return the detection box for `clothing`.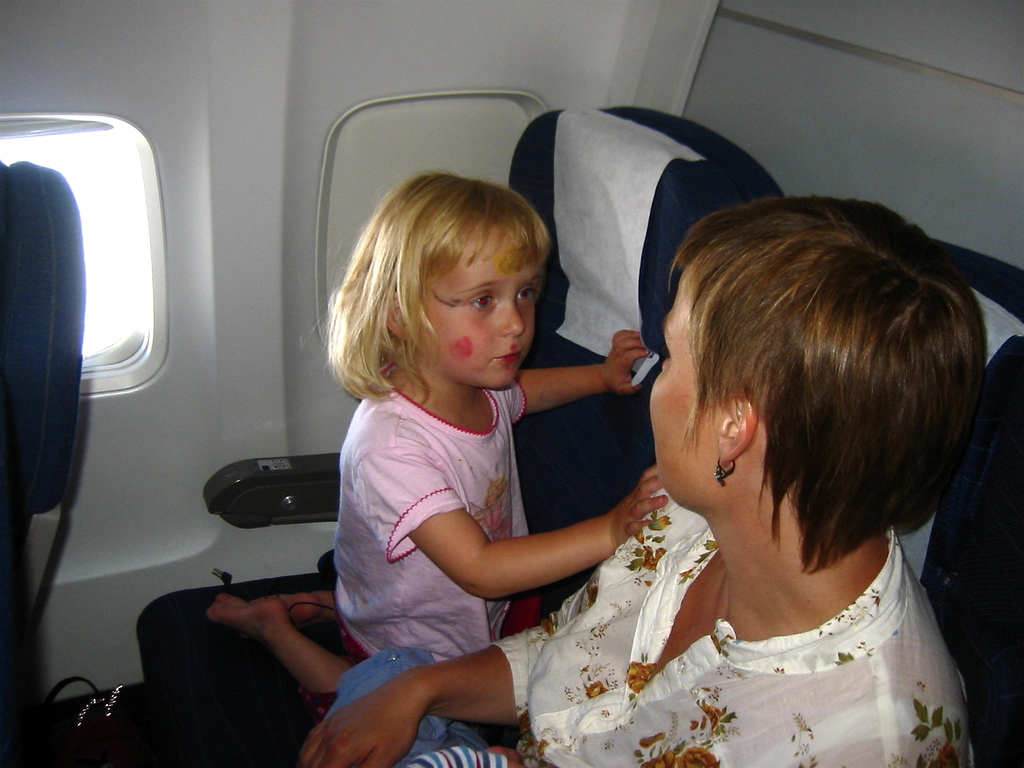
crop(326, 476, 975, 767).
